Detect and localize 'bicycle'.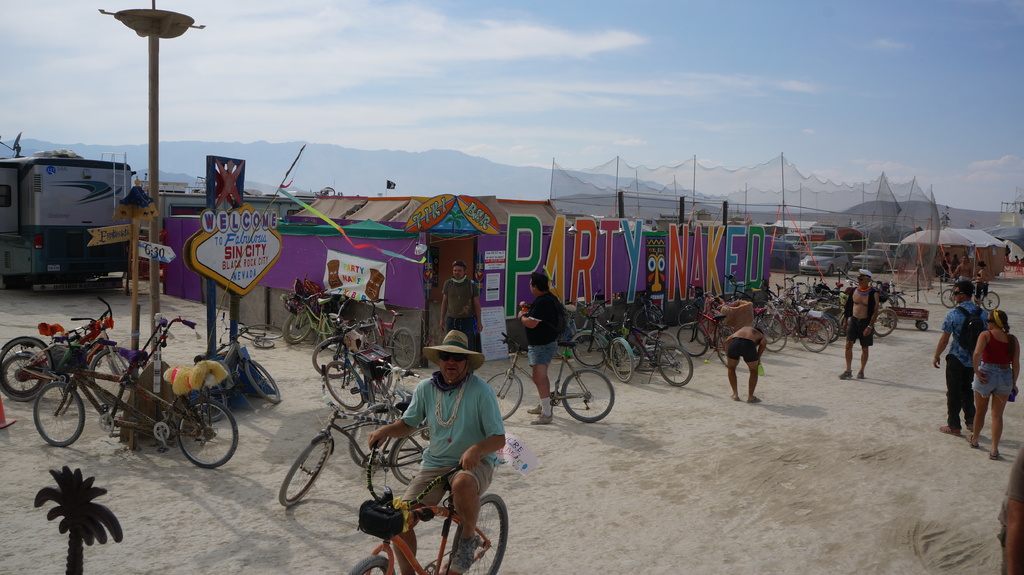
Localized at (x1=490, y1=343, x2=614, y2=418).
